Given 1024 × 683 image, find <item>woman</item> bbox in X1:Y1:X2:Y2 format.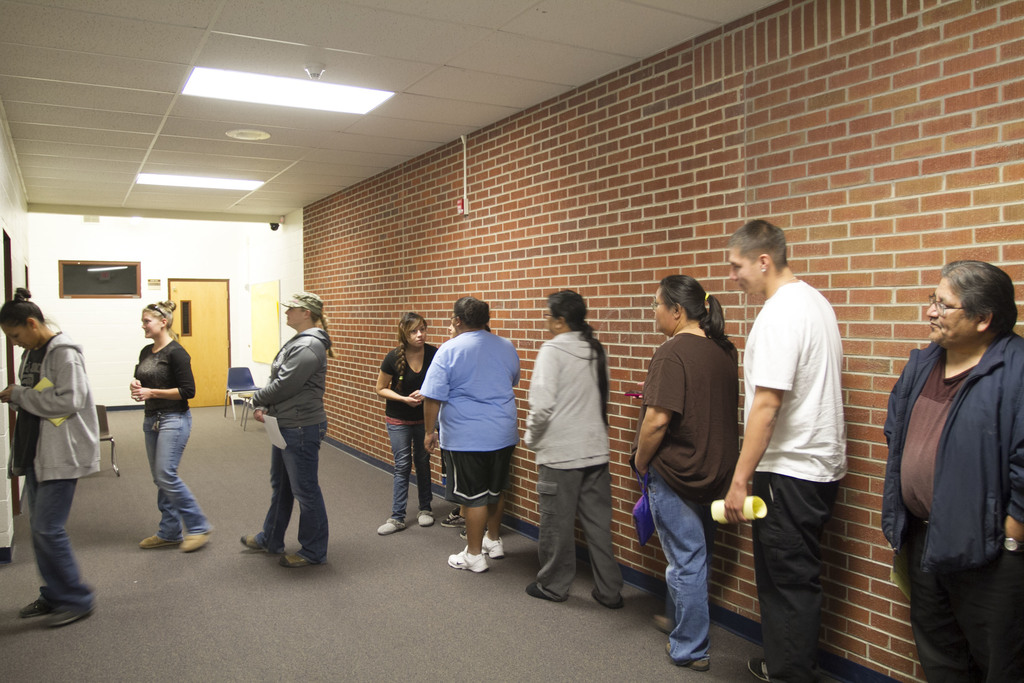
416:298:519:576.
